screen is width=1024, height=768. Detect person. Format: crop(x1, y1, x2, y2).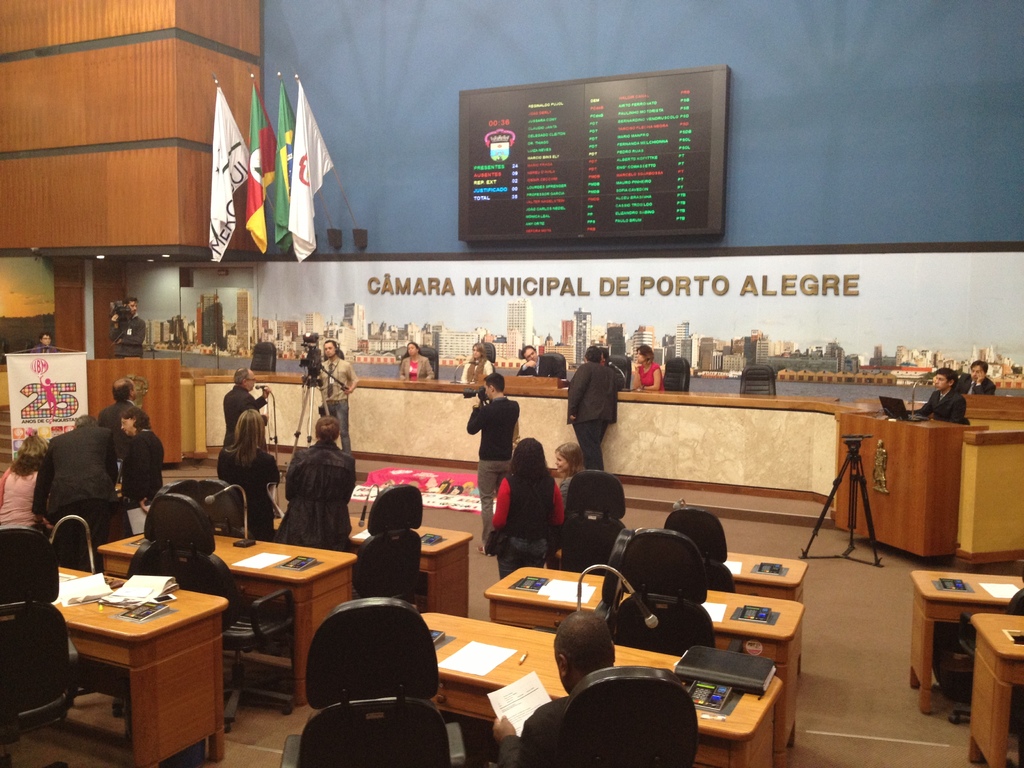
crop(566, 342, 627, 477).
